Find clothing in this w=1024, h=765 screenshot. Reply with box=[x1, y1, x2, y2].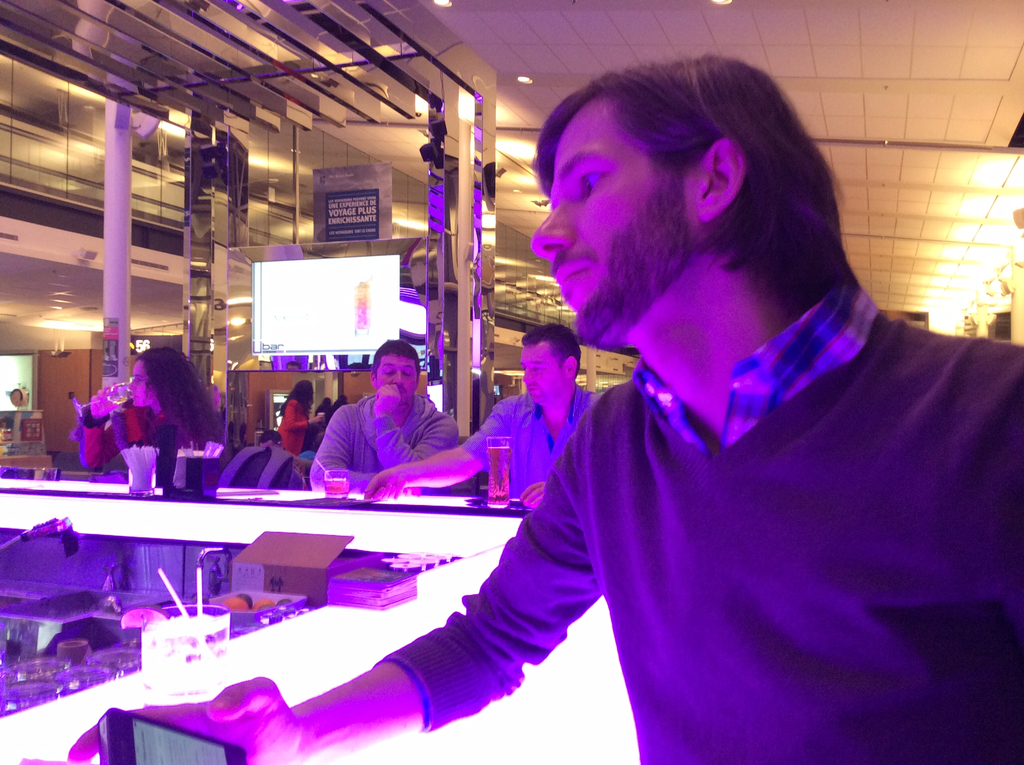
box=[462, 388, 598, 497].
